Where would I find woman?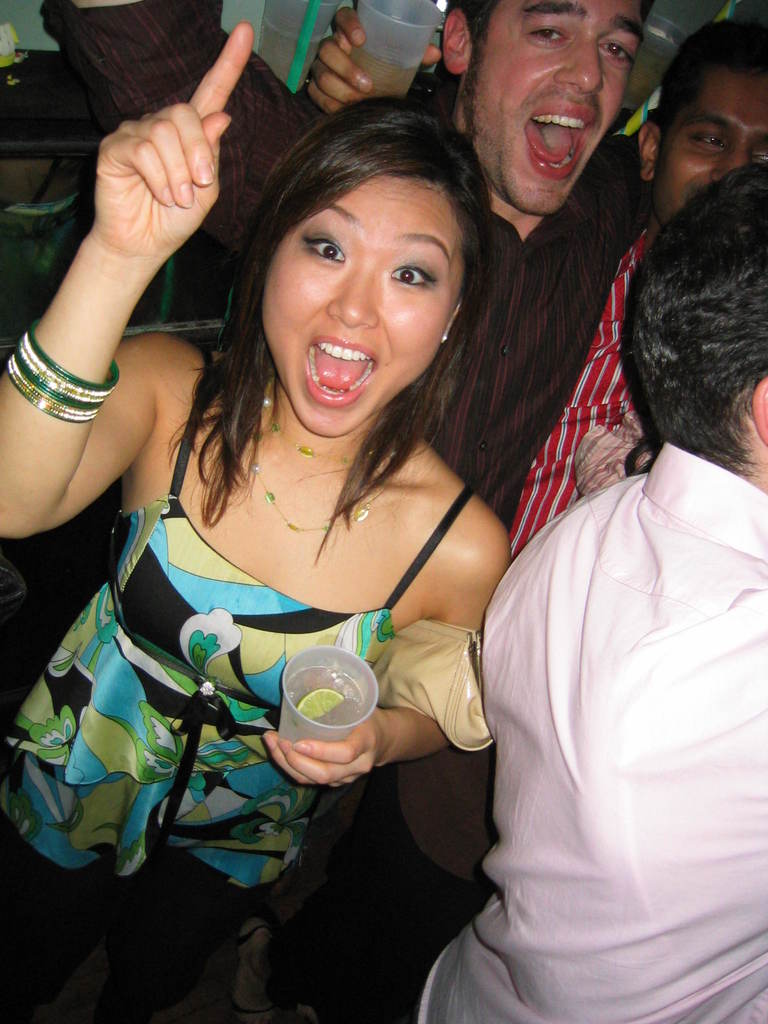
At {"left": 52, "top": 64, "right": 595, "bottom": 982}.
